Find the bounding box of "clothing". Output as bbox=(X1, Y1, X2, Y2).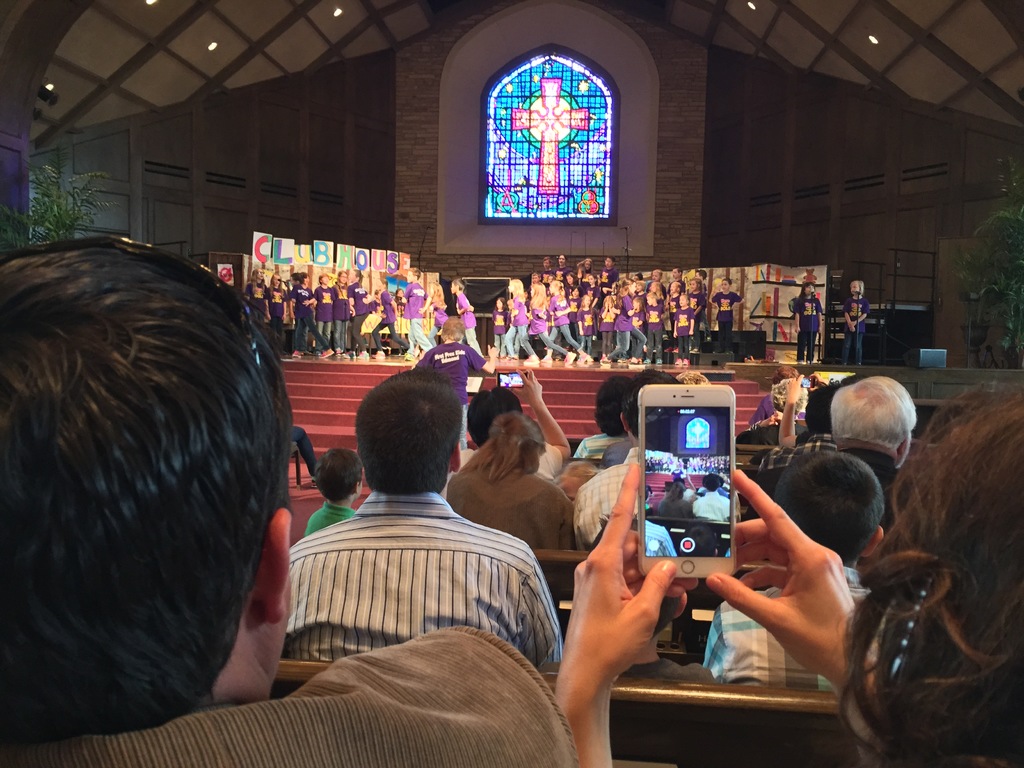
bbox=(640, 294, 671, 362).
